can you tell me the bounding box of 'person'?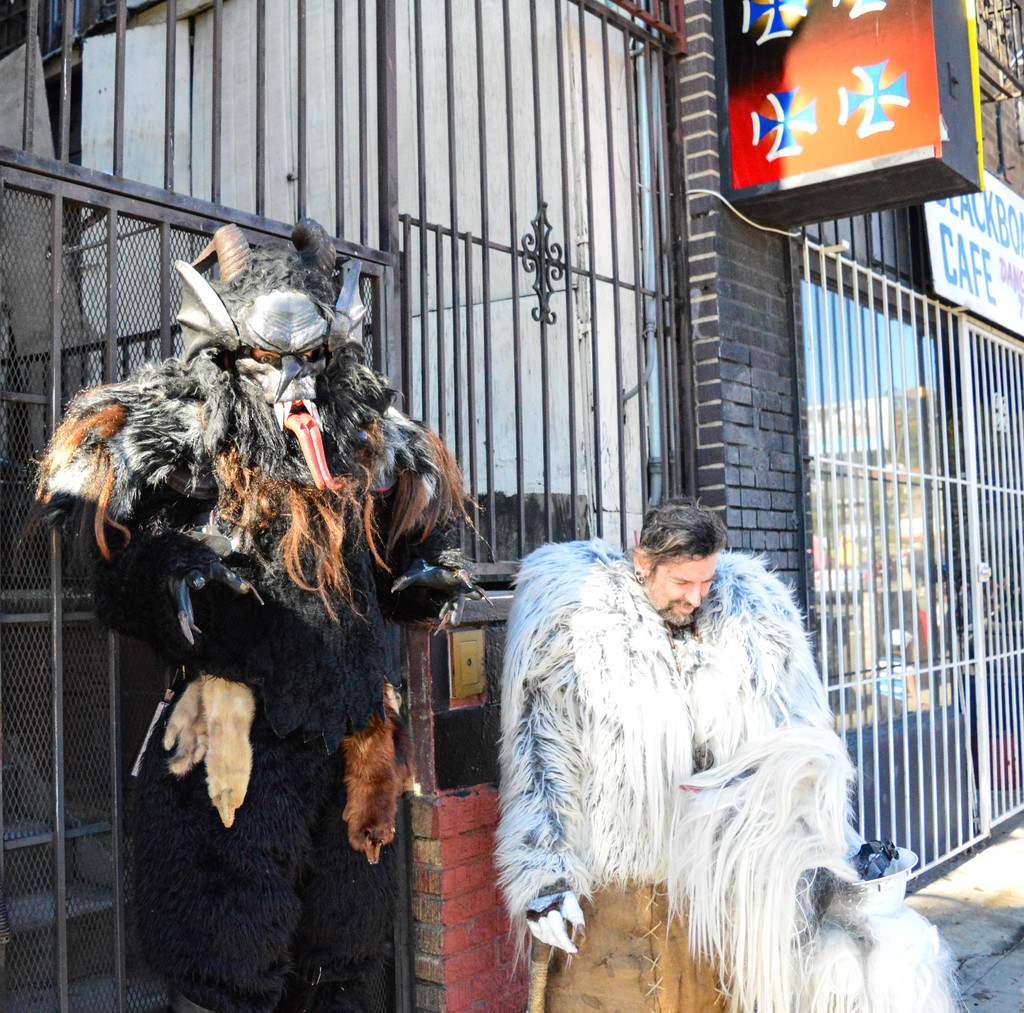
region(515, 505, 954, 1012).
